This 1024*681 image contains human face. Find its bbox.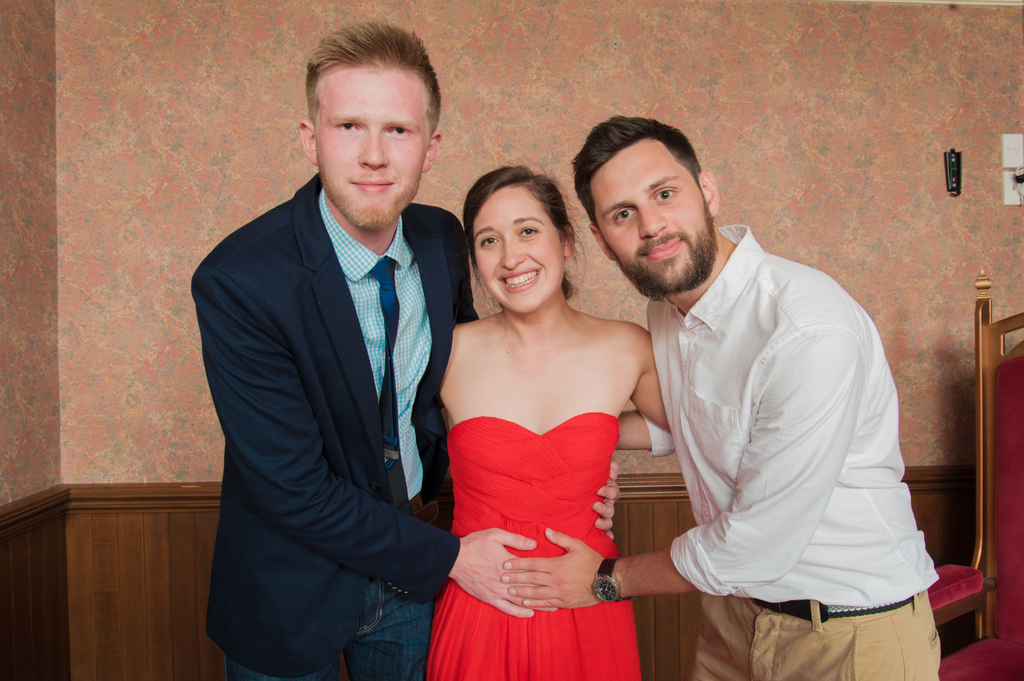
crop(476, 192, 563, 305).
